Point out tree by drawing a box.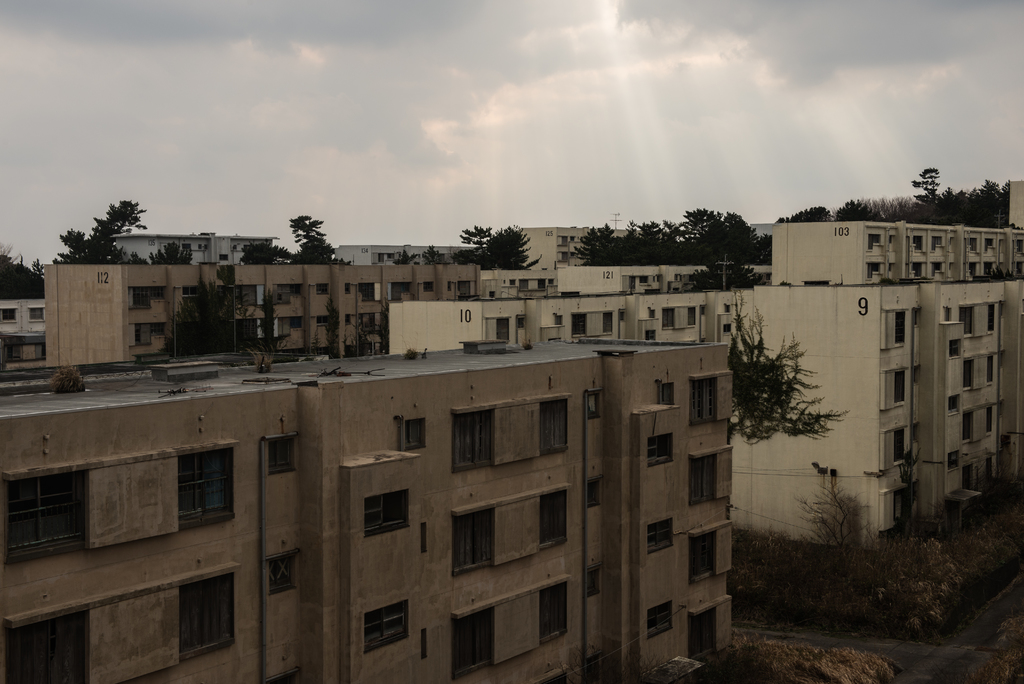
(294, 214, 342, 265).
